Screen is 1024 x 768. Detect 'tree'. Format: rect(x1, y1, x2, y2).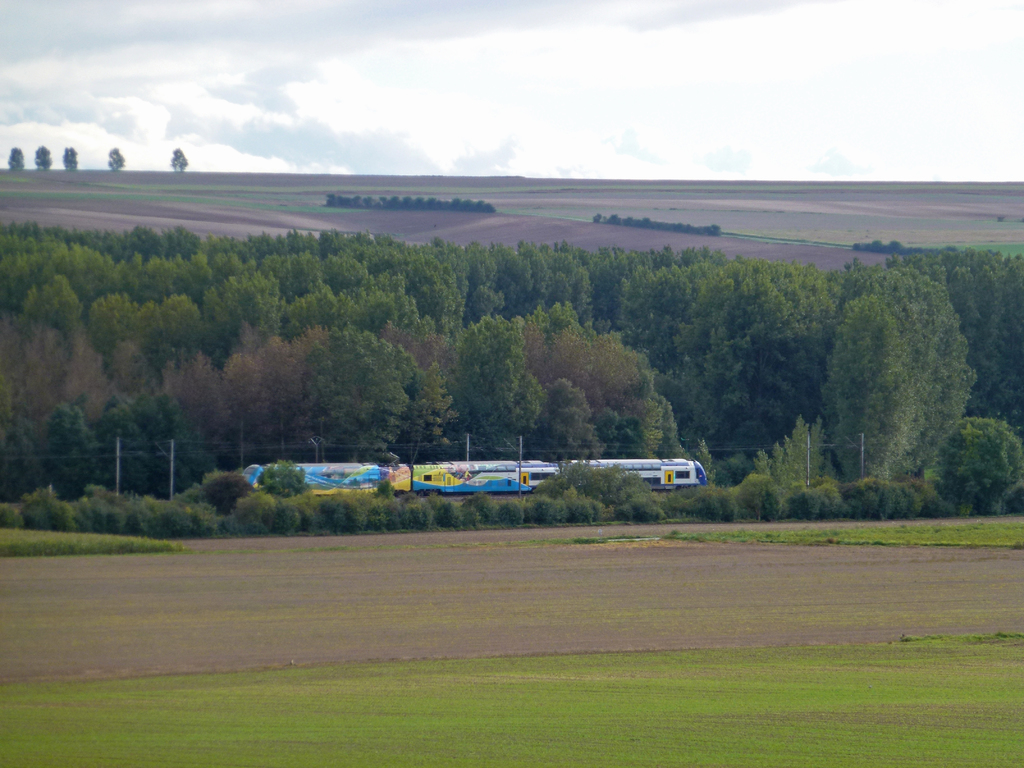
rect(37, 146, 53, 175).
